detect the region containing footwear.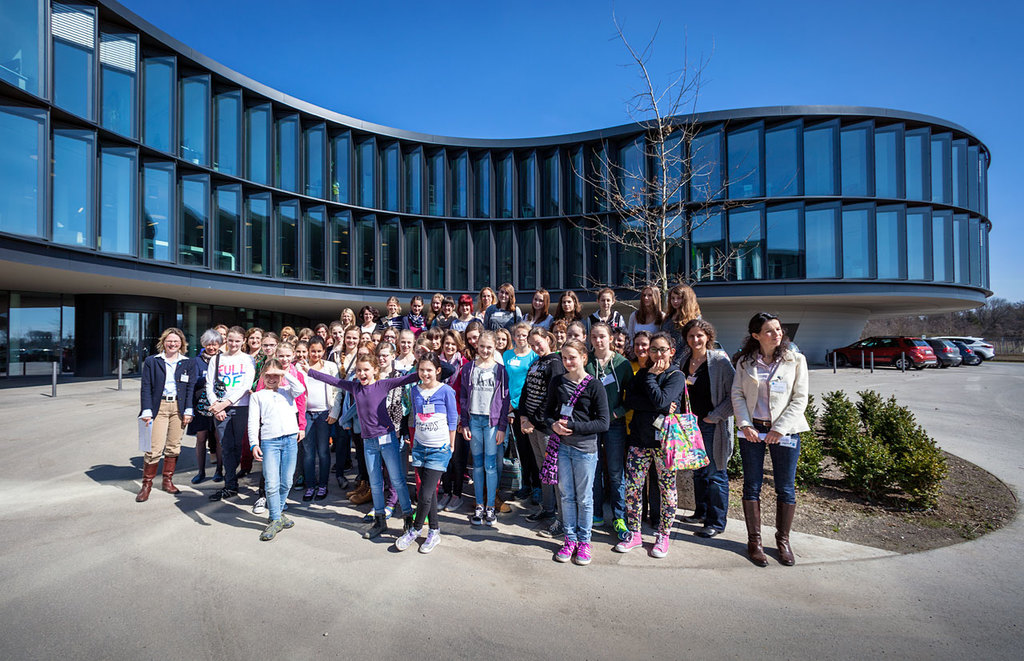
x1=470 y1=503 x2=486 y2=530.
